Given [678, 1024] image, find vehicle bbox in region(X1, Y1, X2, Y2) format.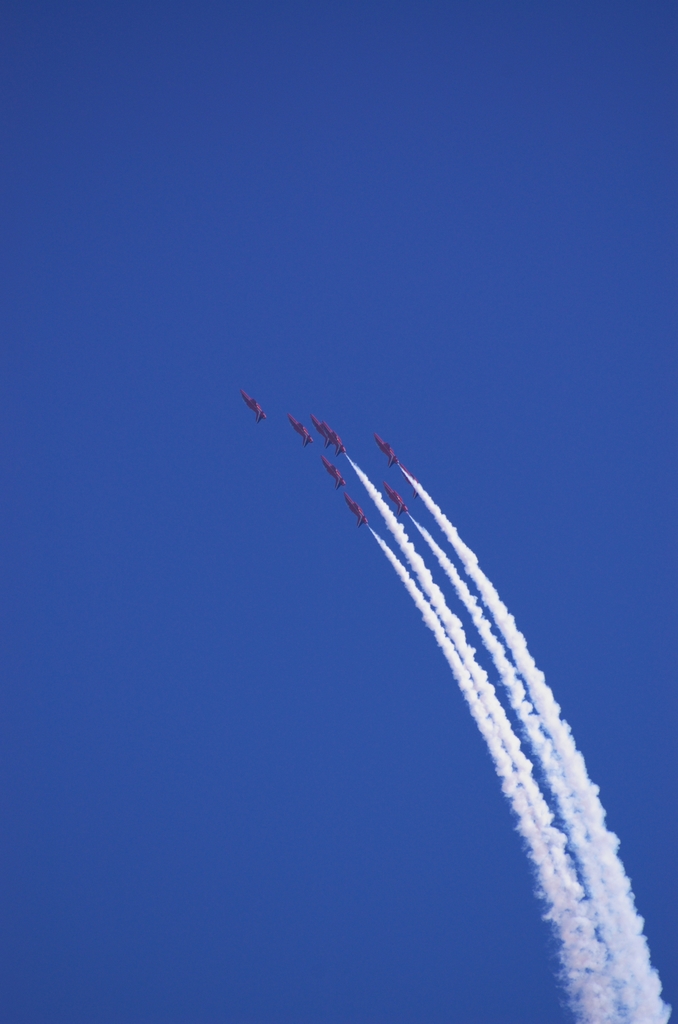
region(329, 419, 342, 461).
